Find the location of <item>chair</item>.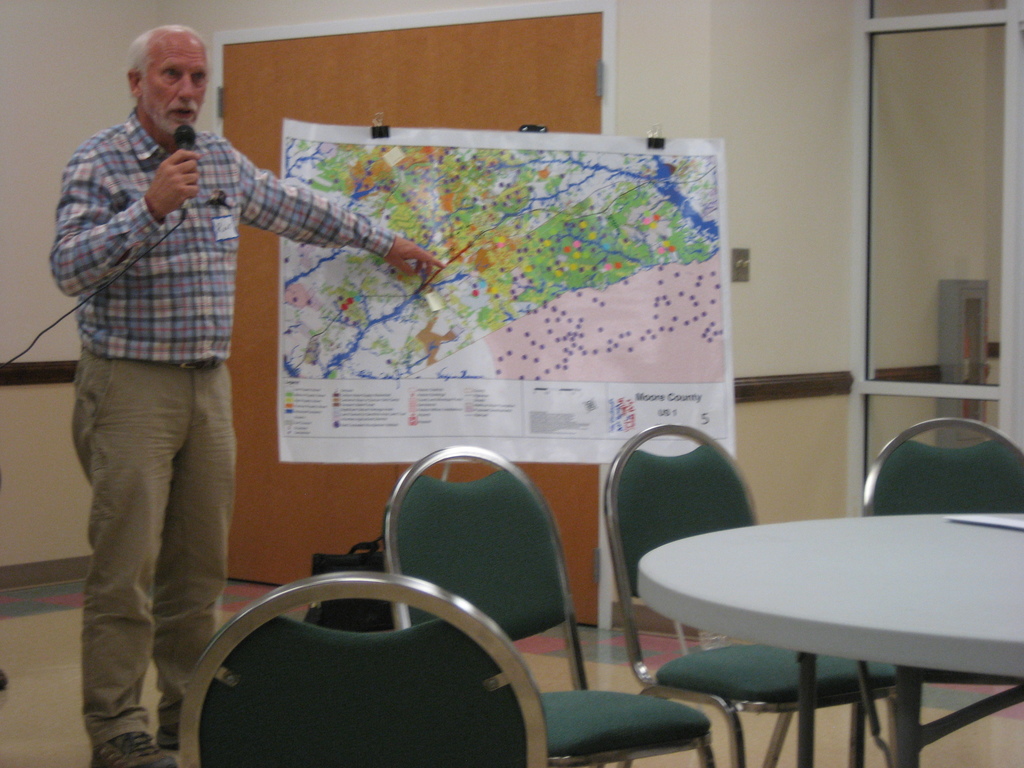
Location: 595/415/907/767.
